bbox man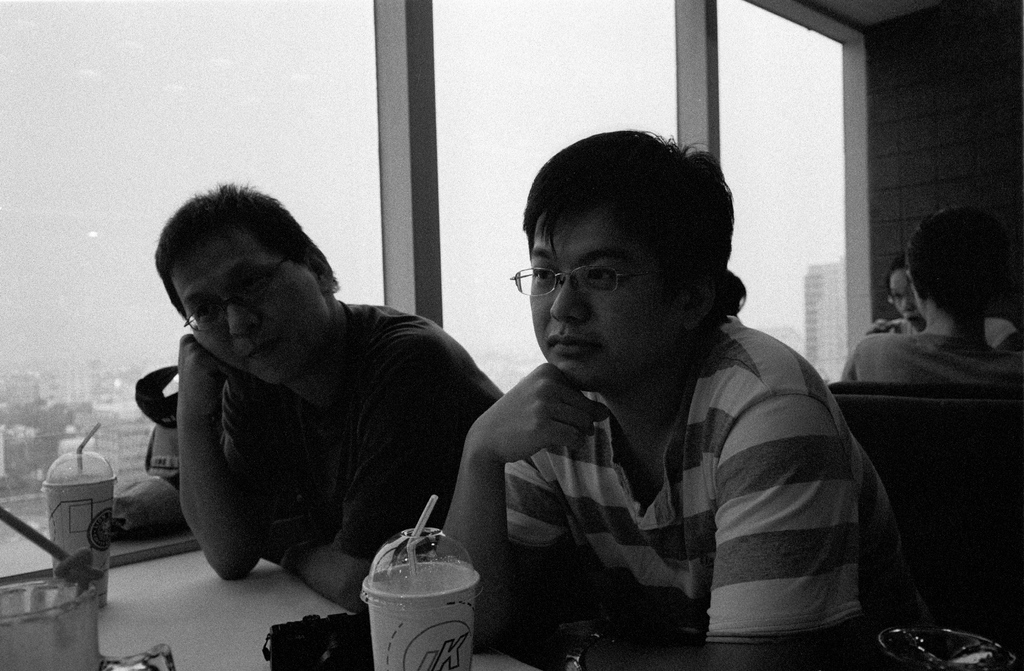
[150, 178, 511, 621]
